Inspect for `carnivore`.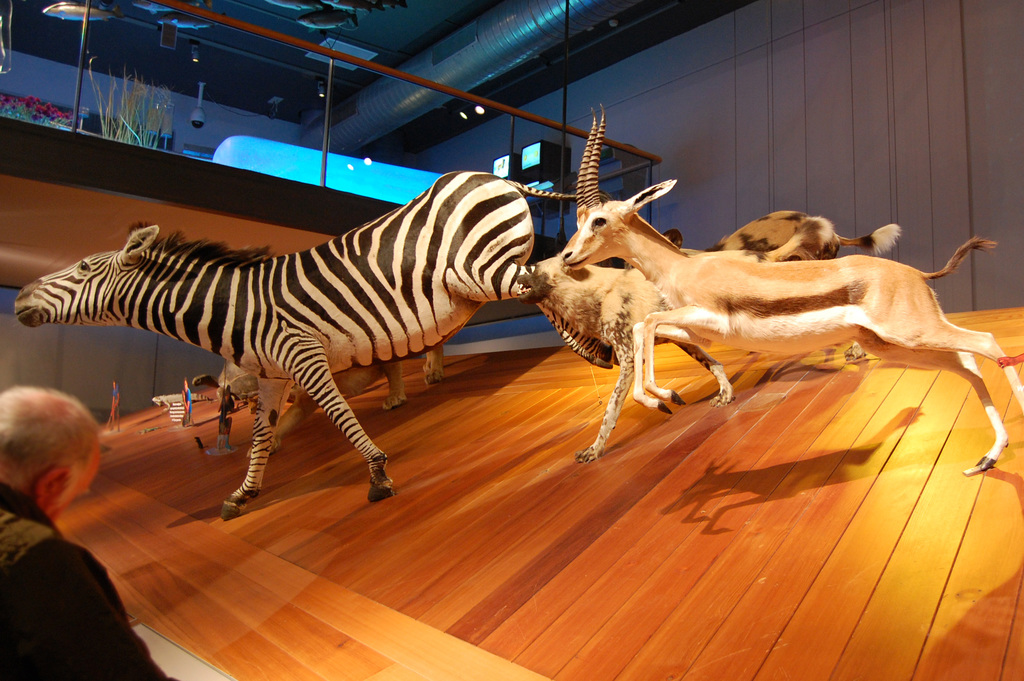
Inspection: [left=181, top=376, right=194, bottom=427].
